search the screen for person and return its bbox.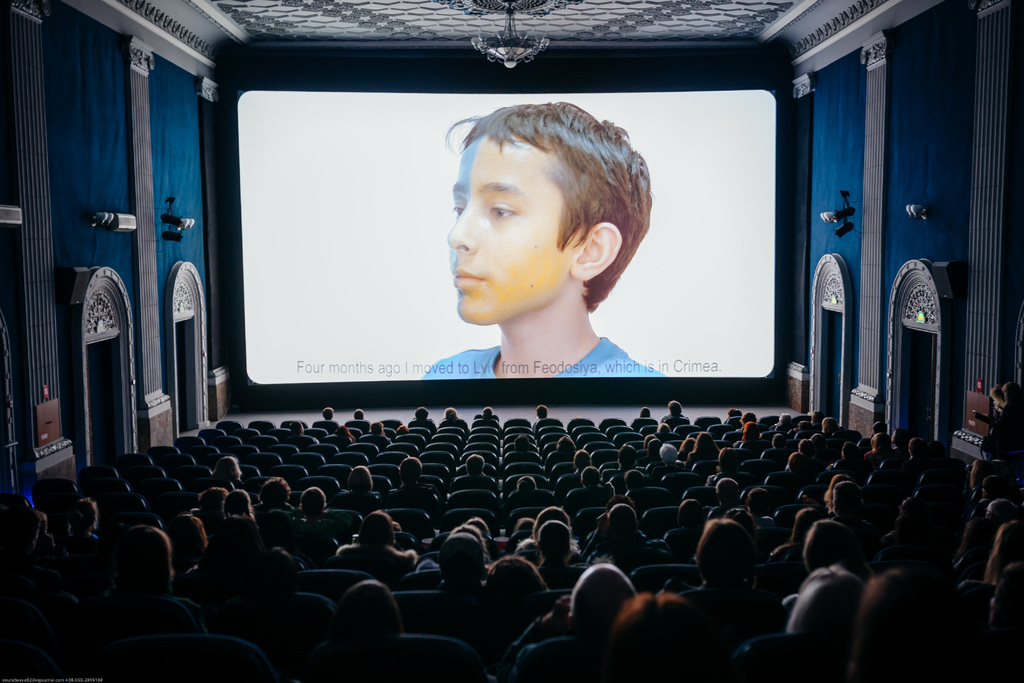
Found: [514, 476, 533, 489].
